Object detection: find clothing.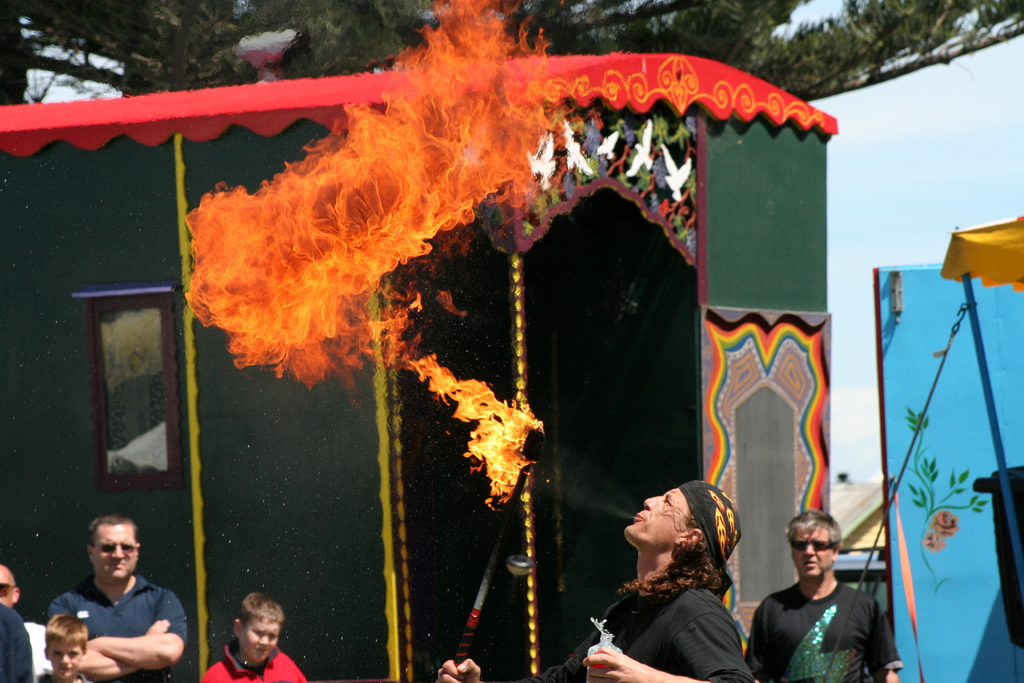
<region>0, 598, 35, 680</region>.
